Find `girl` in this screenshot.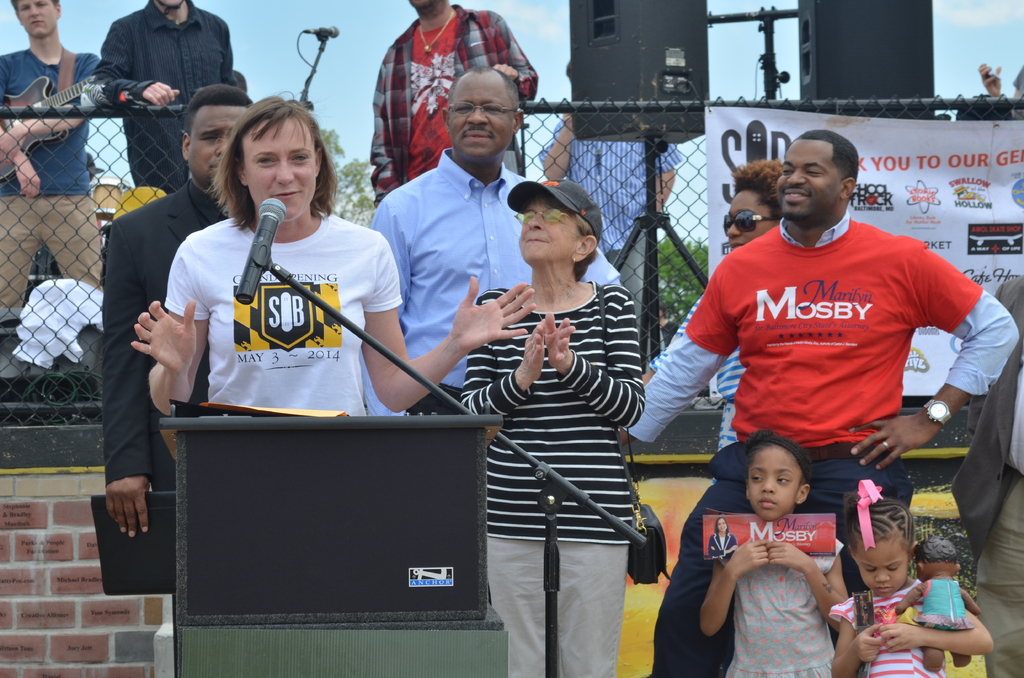
The bounding box for `girl` is bbox=[893, 534, 980, 671].
